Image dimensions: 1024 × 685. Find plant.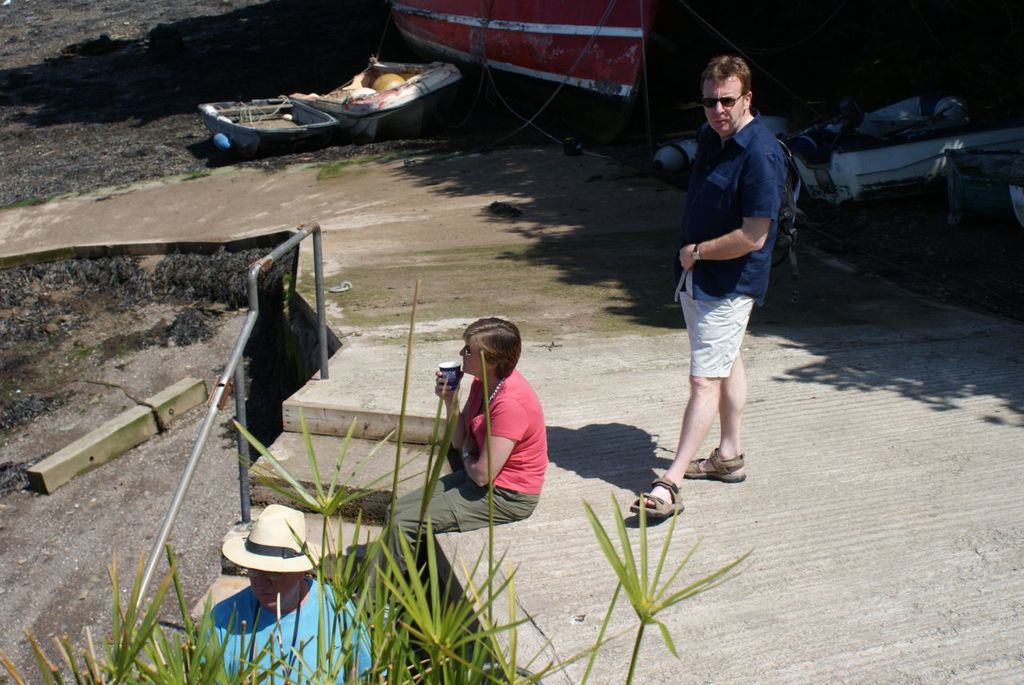
72, 342, 96, 360.
